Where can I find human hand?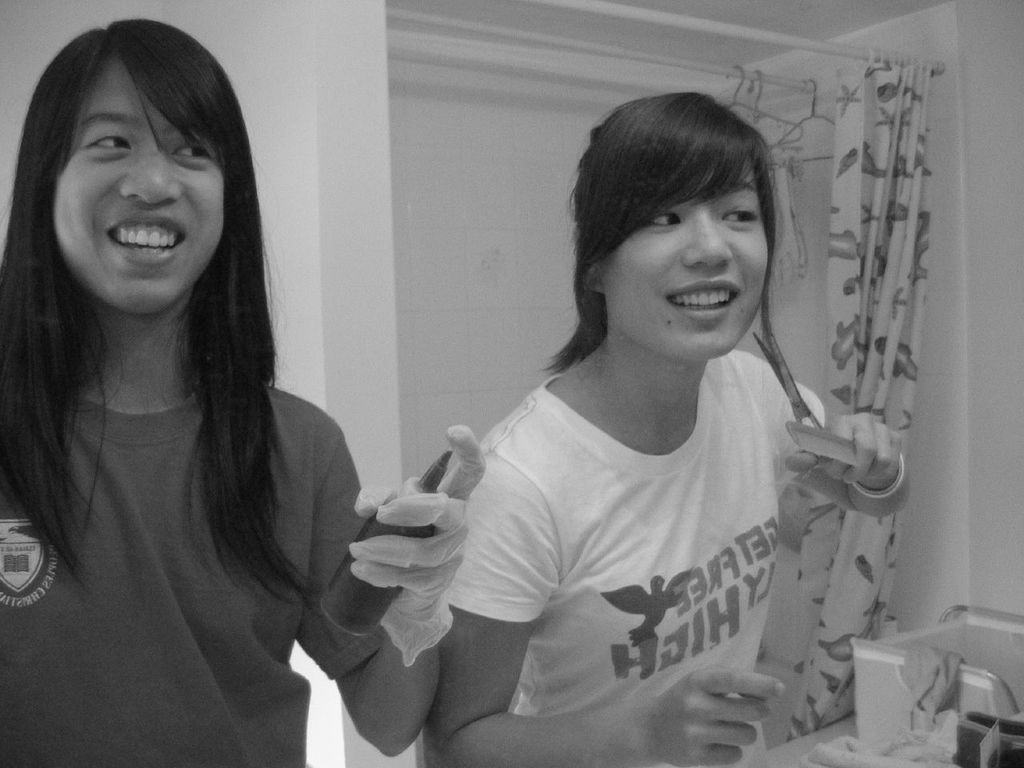
You can find it at detection(785, 414, 914, 494).
